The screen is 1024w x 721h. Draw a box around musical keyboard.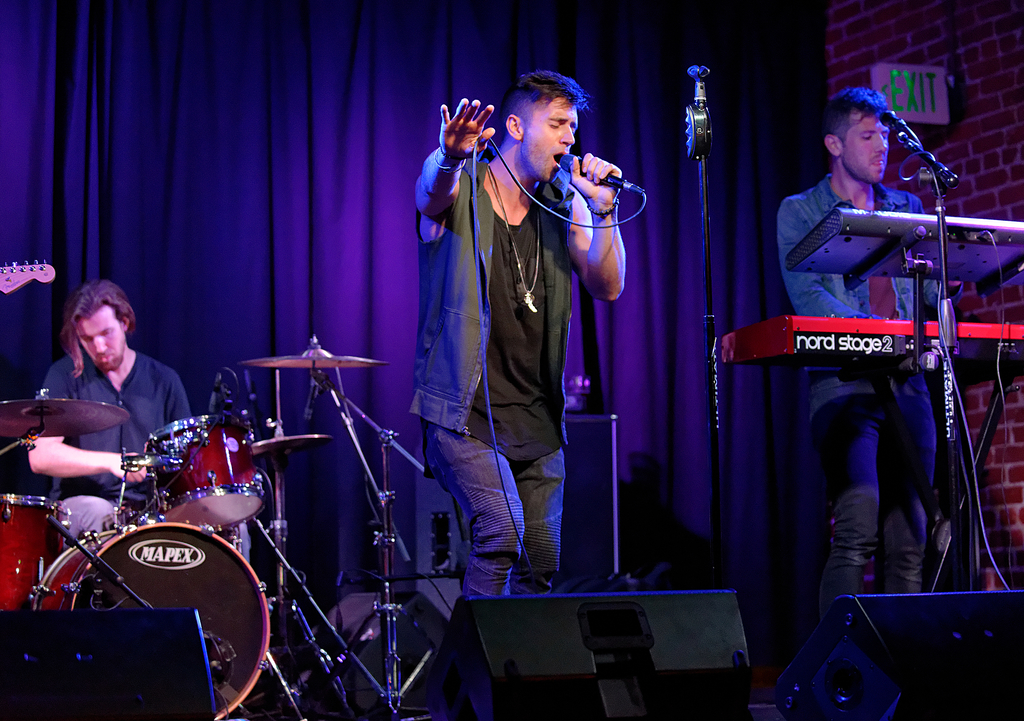
bbox=(719, 318, 1023, 364).
